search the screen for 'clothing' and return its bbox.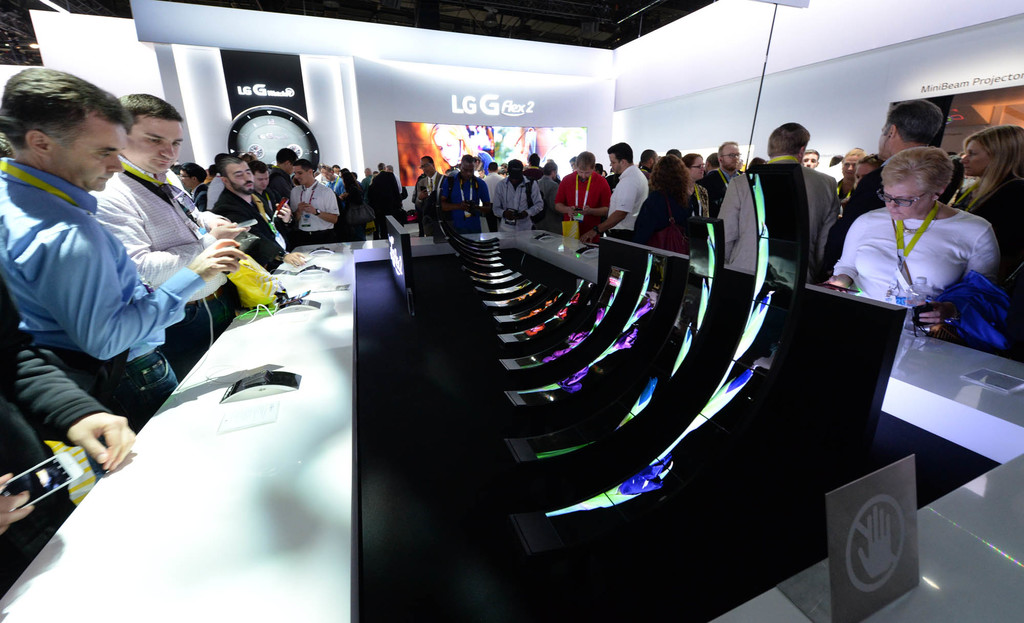
Found: rect(17, 108, 222, 497).
